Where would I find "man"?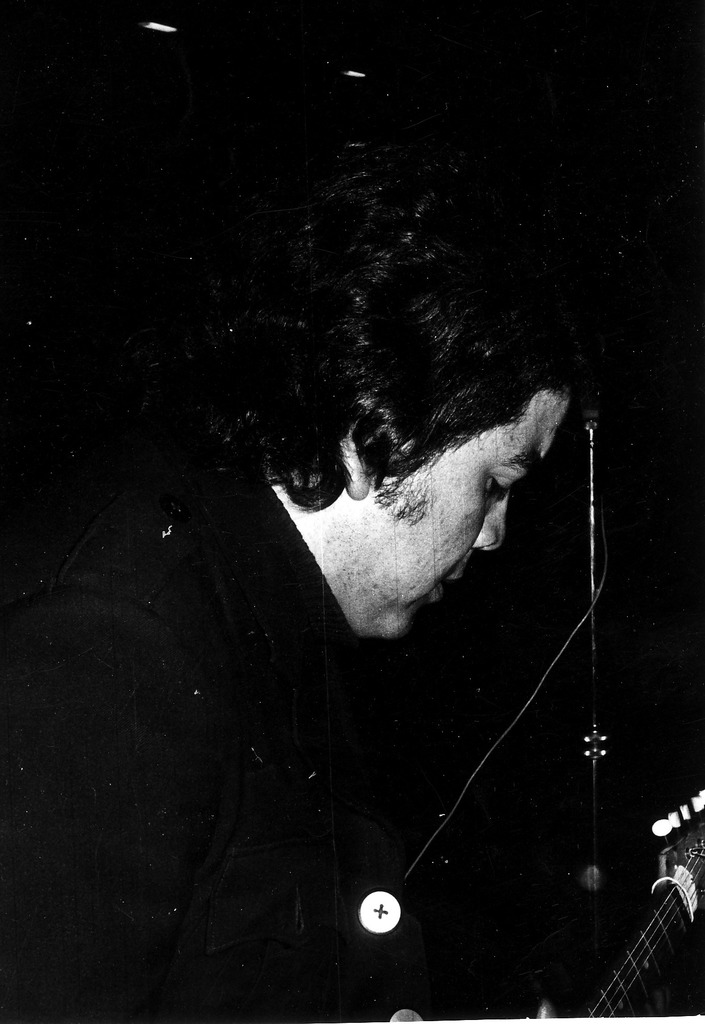
At bbox=[8, 130, 589, 1023].
